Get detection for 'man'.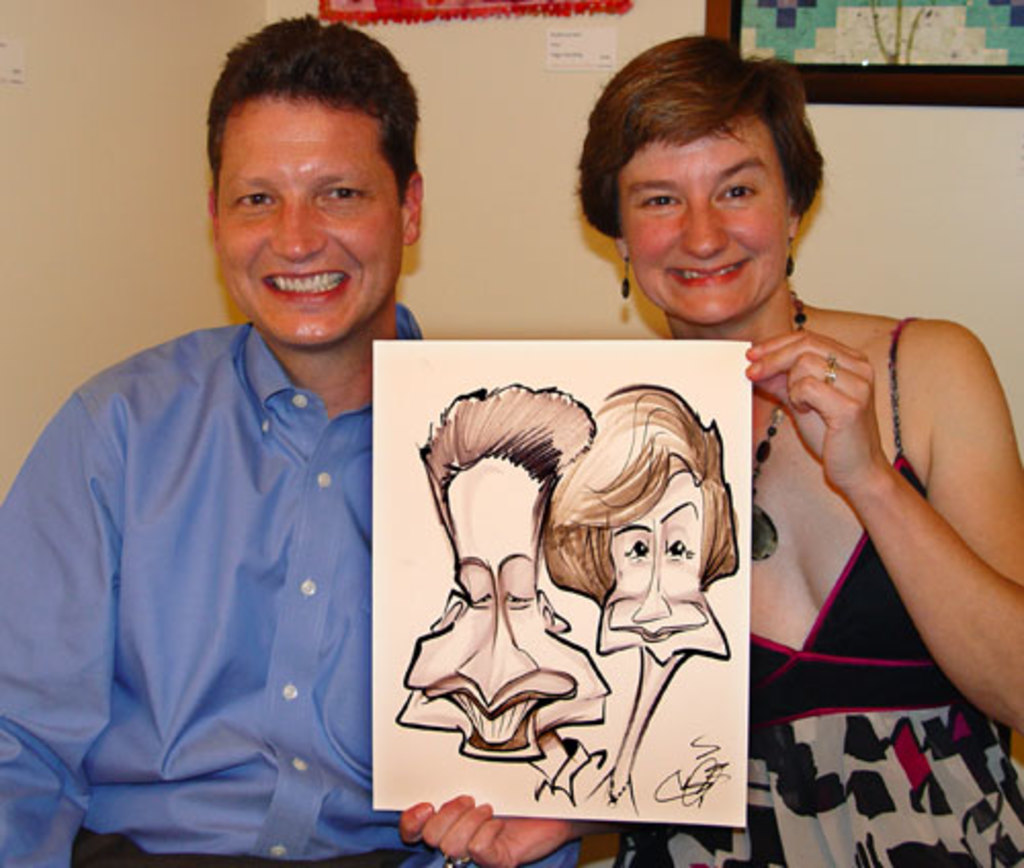
Detection: bbox=(27, 33, 461, 854).
